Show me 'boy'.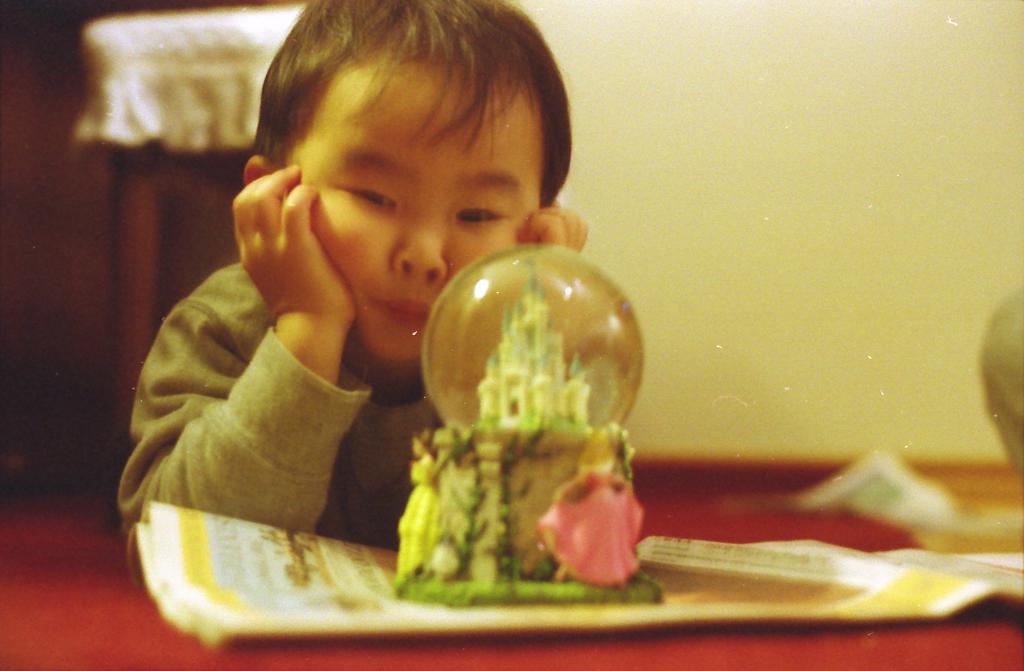
'boy' is here: (114,0,590,572).
